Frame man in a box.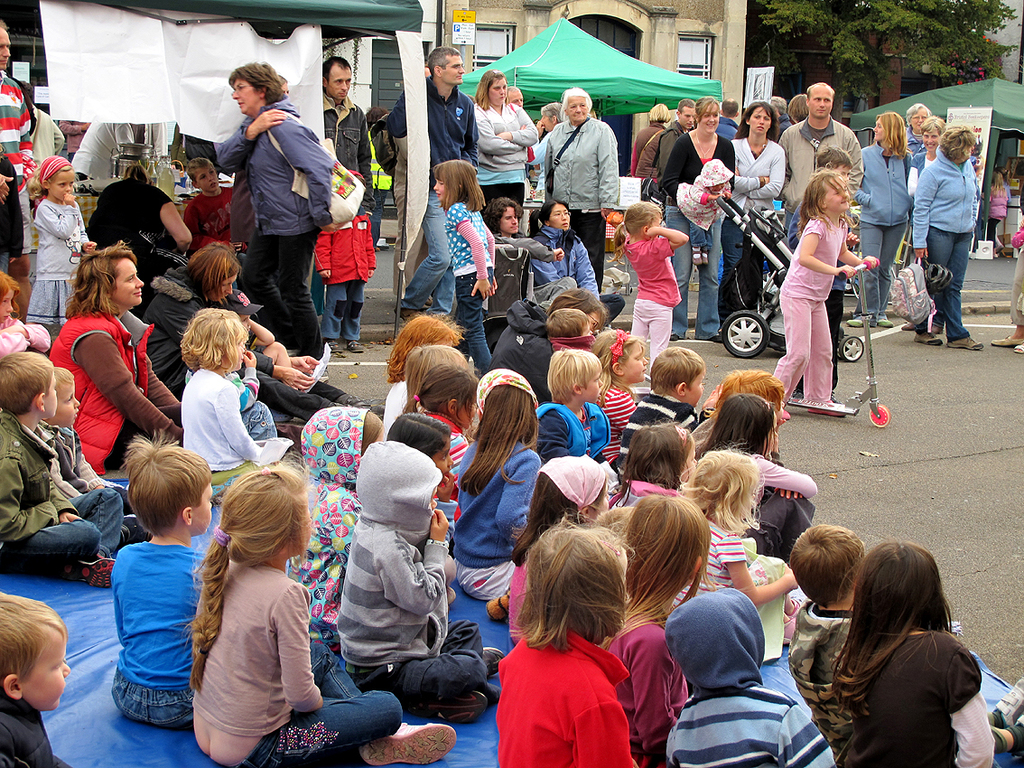
505, 86, 524, 109.
